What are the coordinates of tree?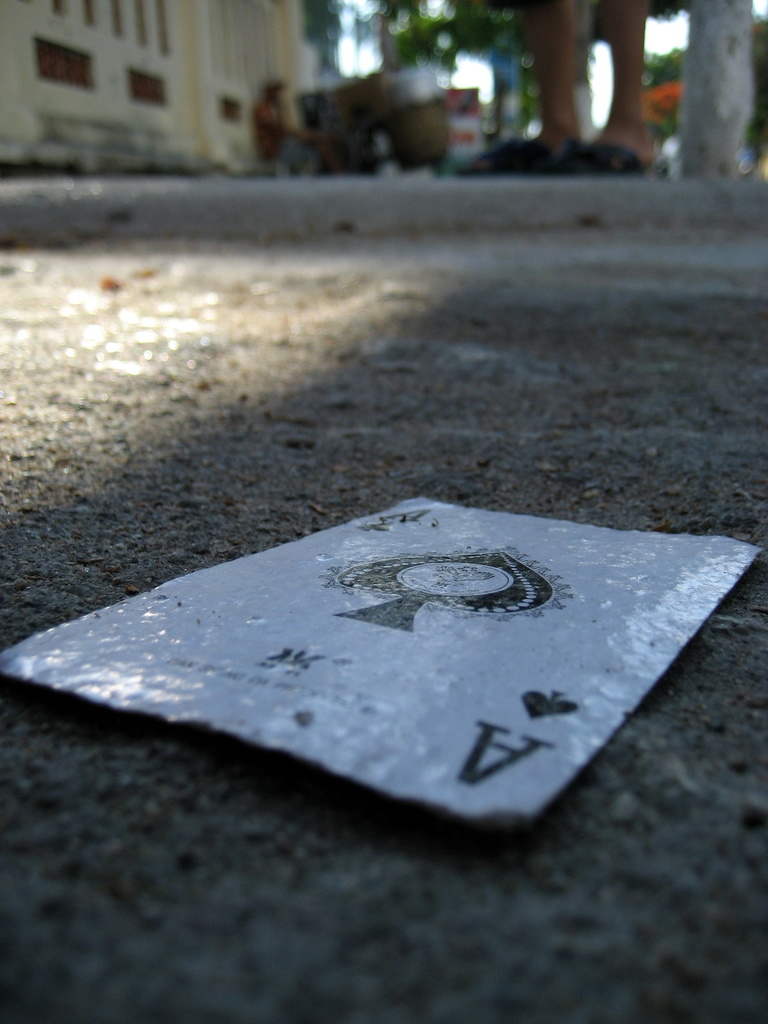
<bbox>588, 3, 682, 182</bbox>.
